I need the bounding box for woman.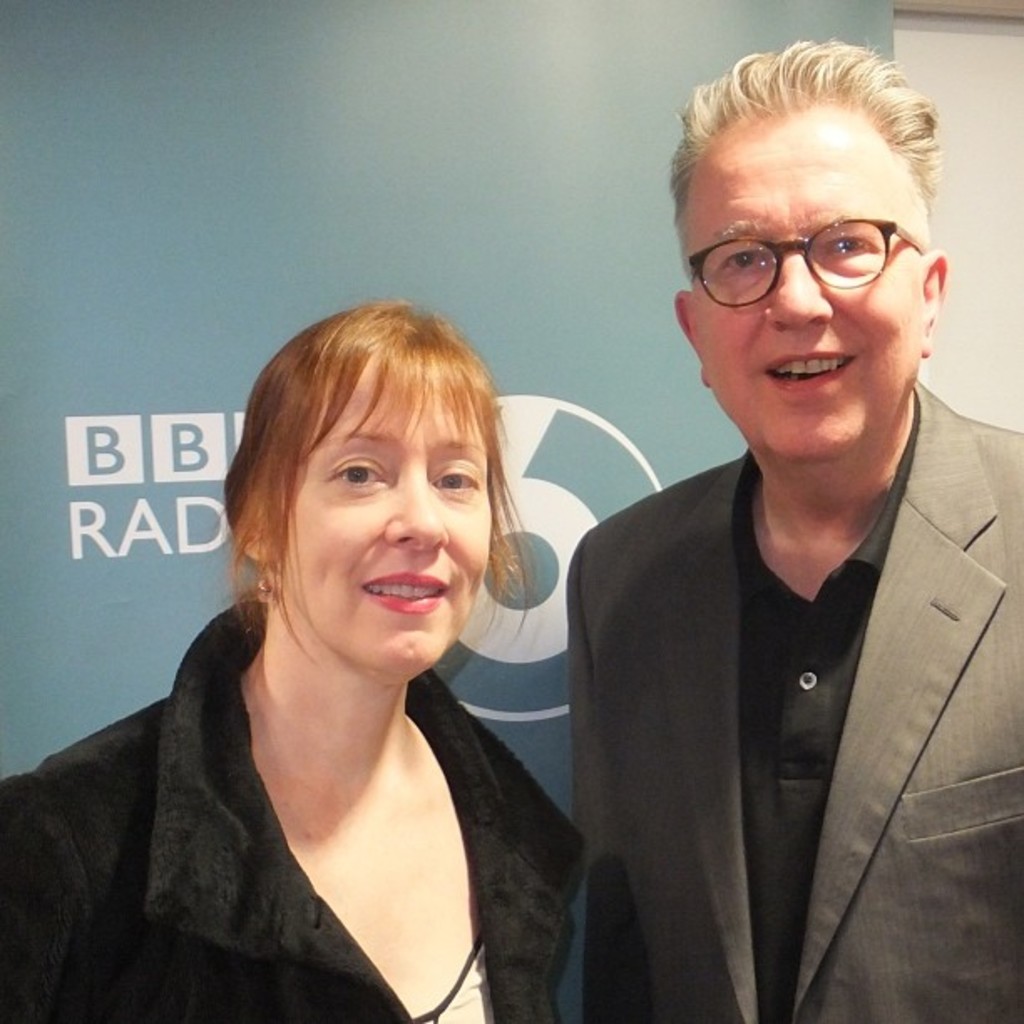
Here it is: [x1=59, y1=291, x2=634, y2=1023].
